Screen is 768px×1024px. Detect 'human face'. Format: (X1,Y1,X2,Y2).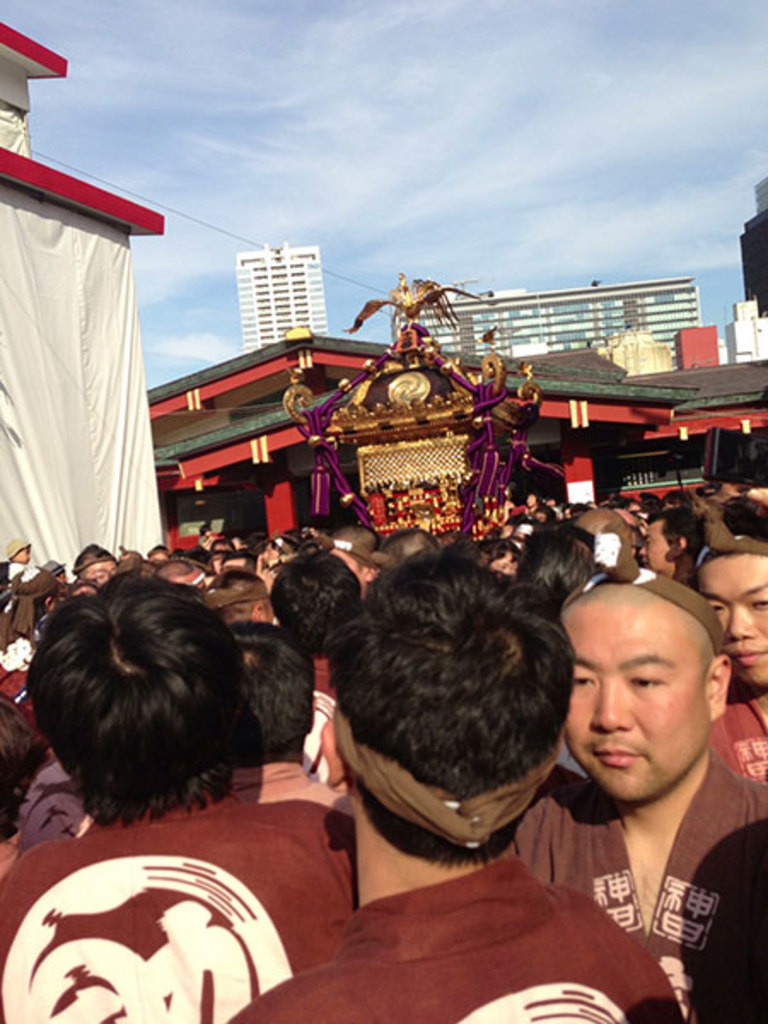
(700,555,766,691).
